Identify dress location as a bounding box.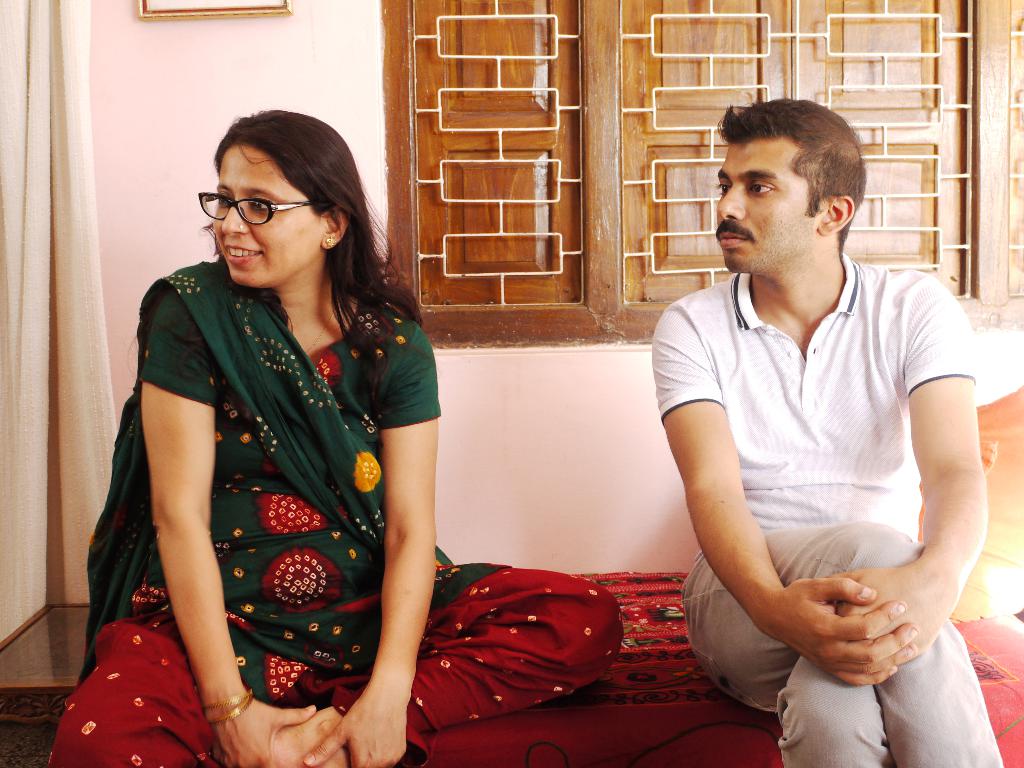
<bbox>650, 246, 977, 543</bbox>.
